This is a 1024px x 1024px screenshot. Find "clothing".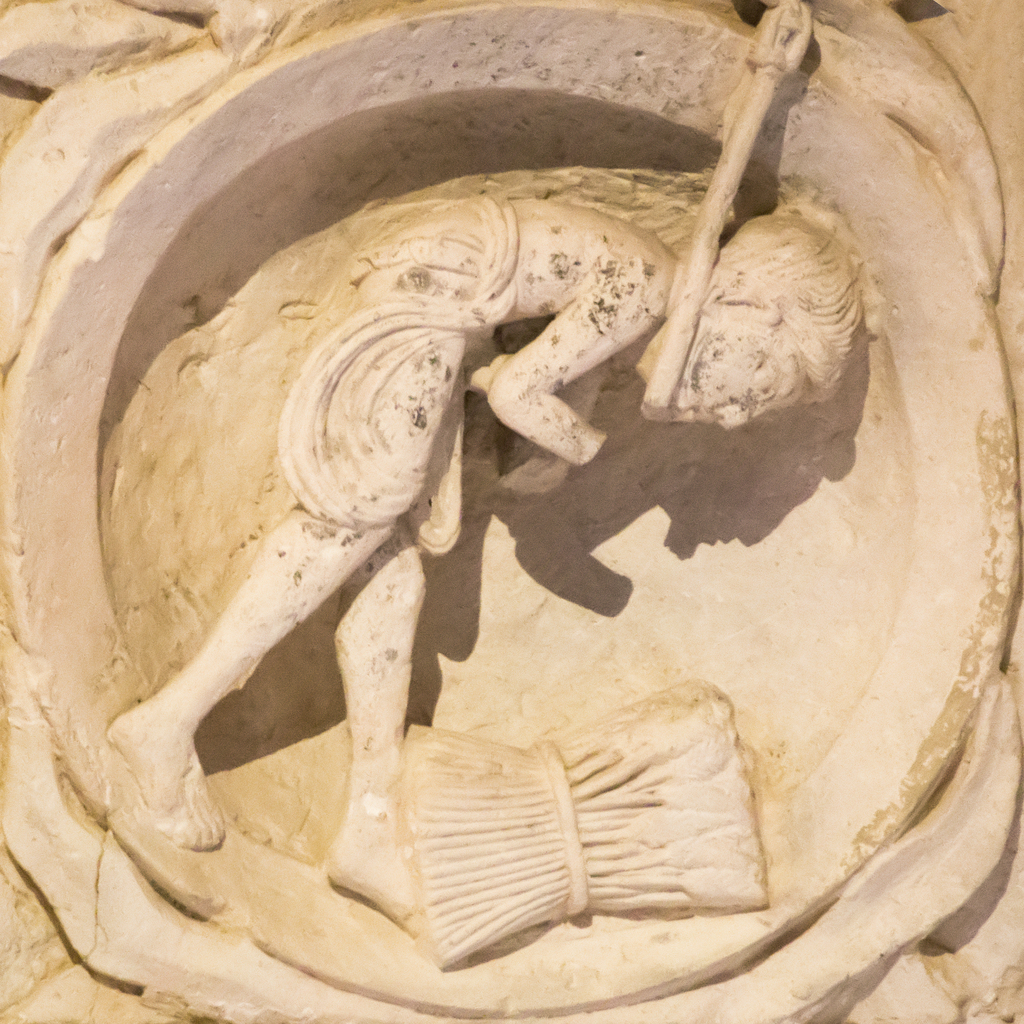
Bounding box: rect(273, 188, 522, 552).
